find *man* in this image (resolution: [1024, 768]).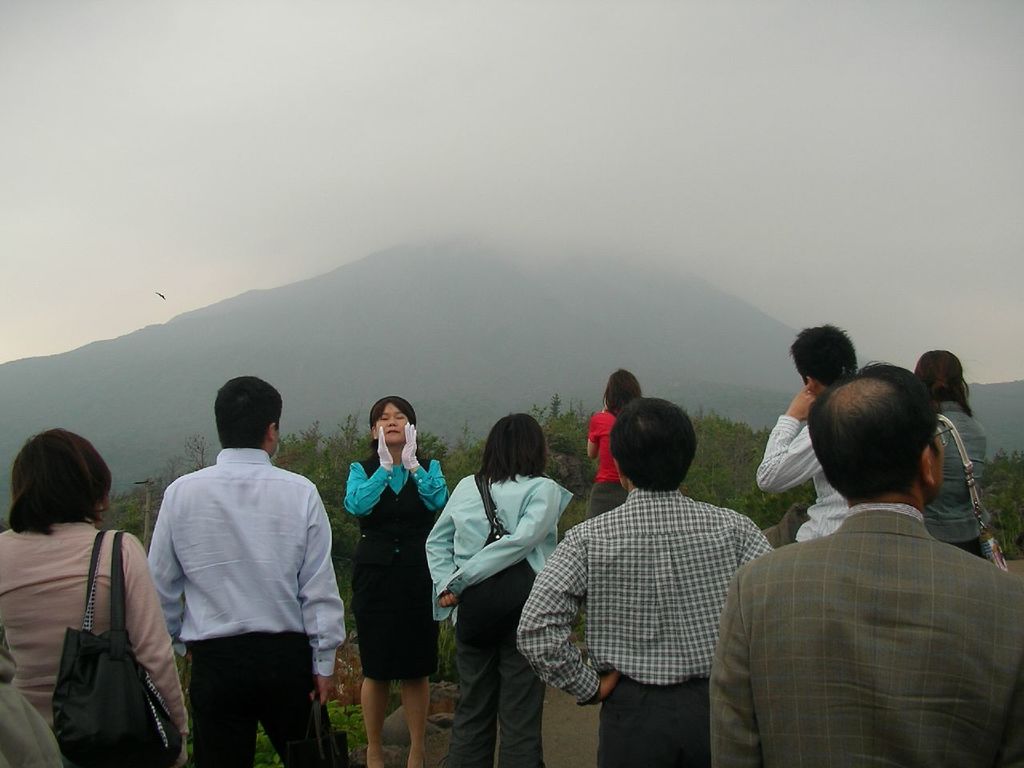
x1=709 y1=357 x2=1023 y2=767.
